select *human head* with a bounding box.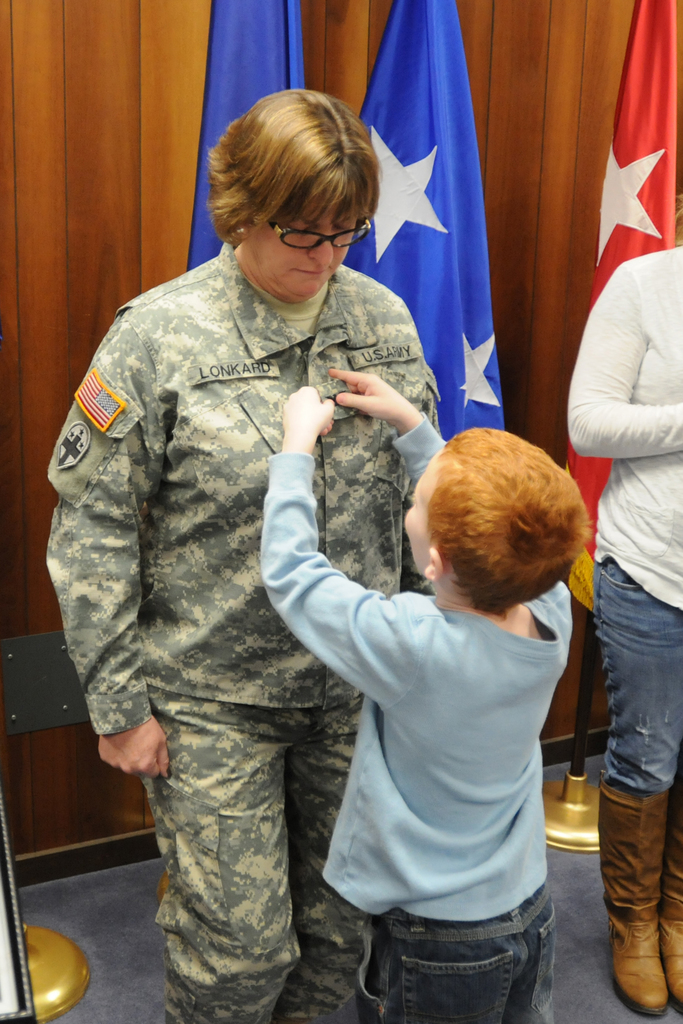
Rect(208, 84, 391, 285).
